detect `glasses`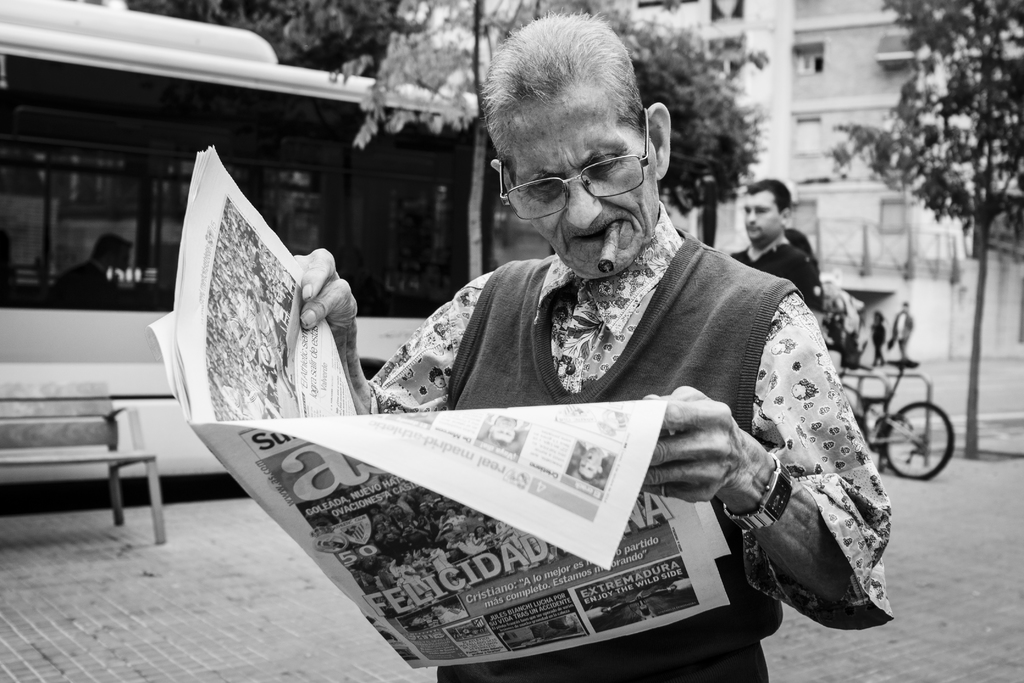
bbox=(499, 140, 658, 201)
